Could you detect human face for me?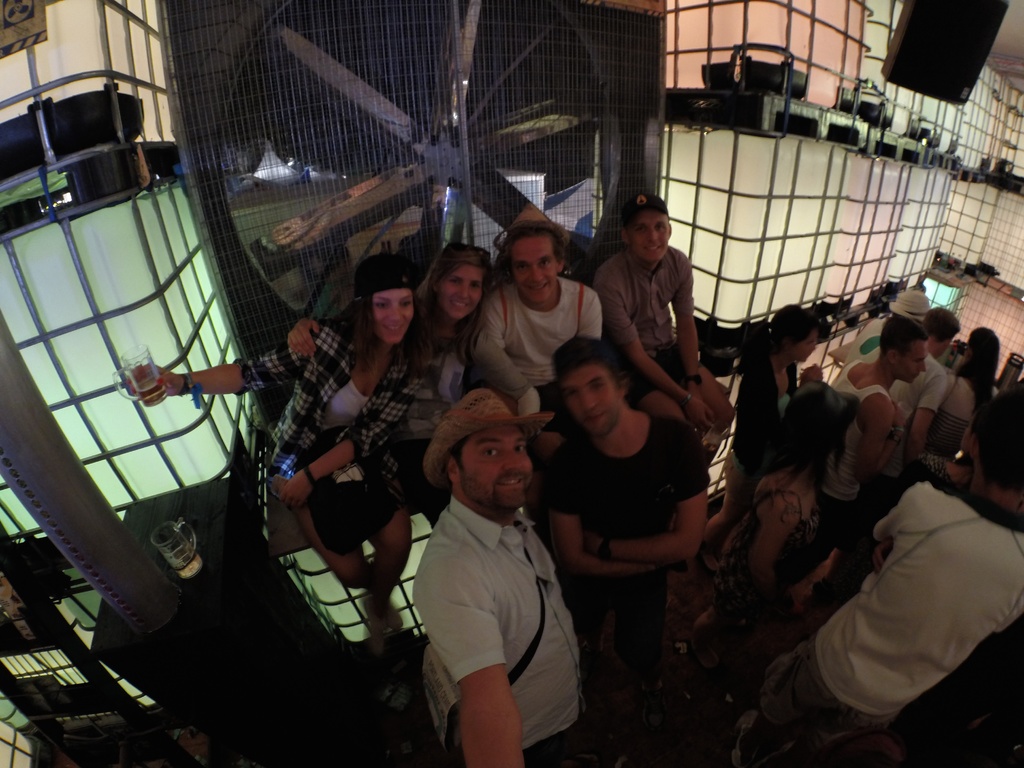
Detection result: (x1=627, y1=211, x2=669, y2=268).
